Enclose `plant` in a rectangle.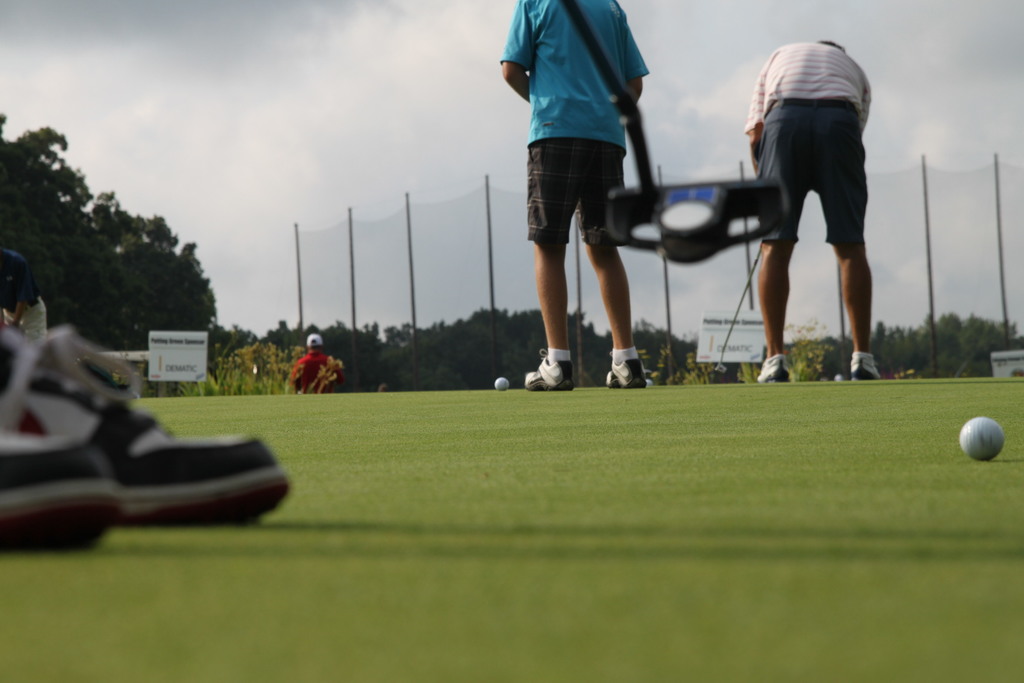
bbox=[781, 315, 833, 381].
